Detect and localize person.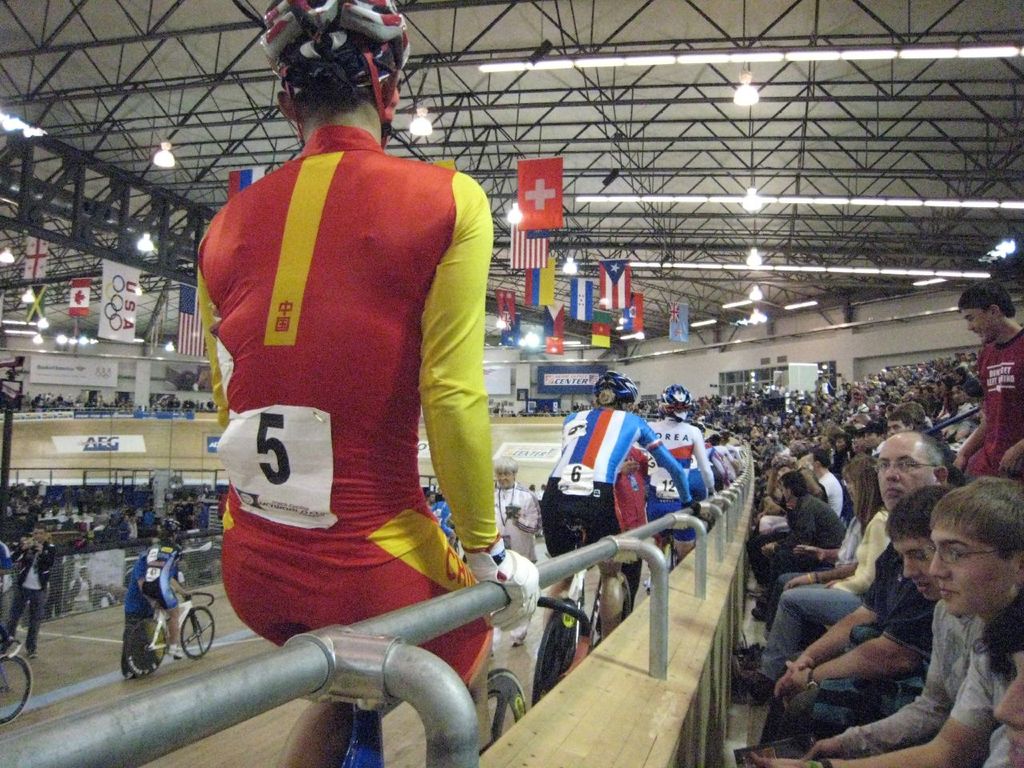
Localized at (left=138, top=514, right=181, bottom=658).
